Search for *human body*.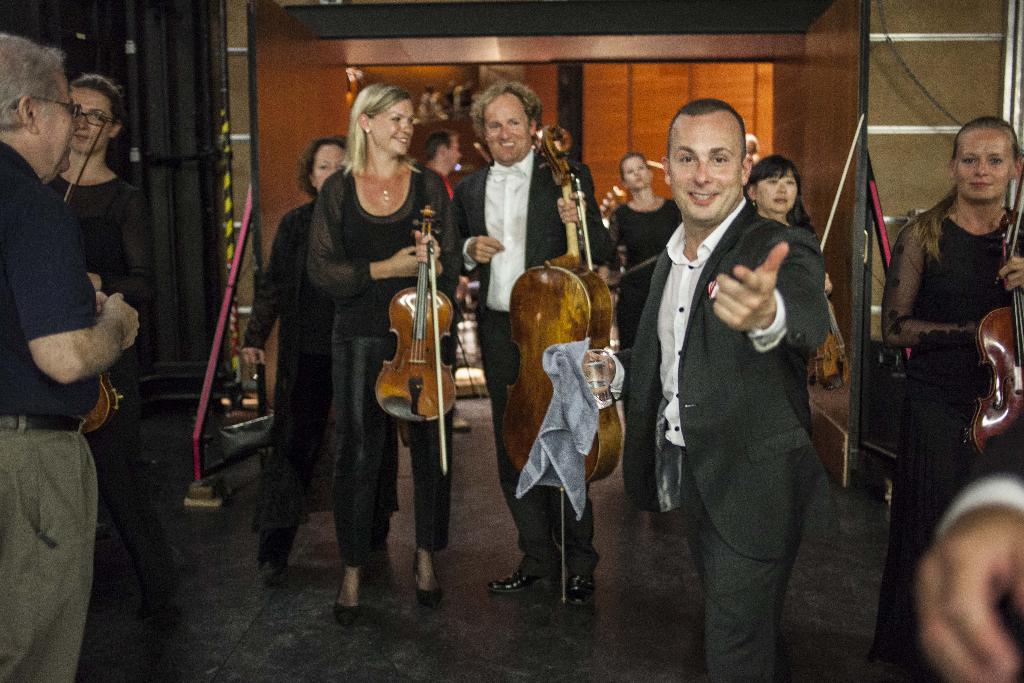
Found at <box>246,203,335,591</box>.
